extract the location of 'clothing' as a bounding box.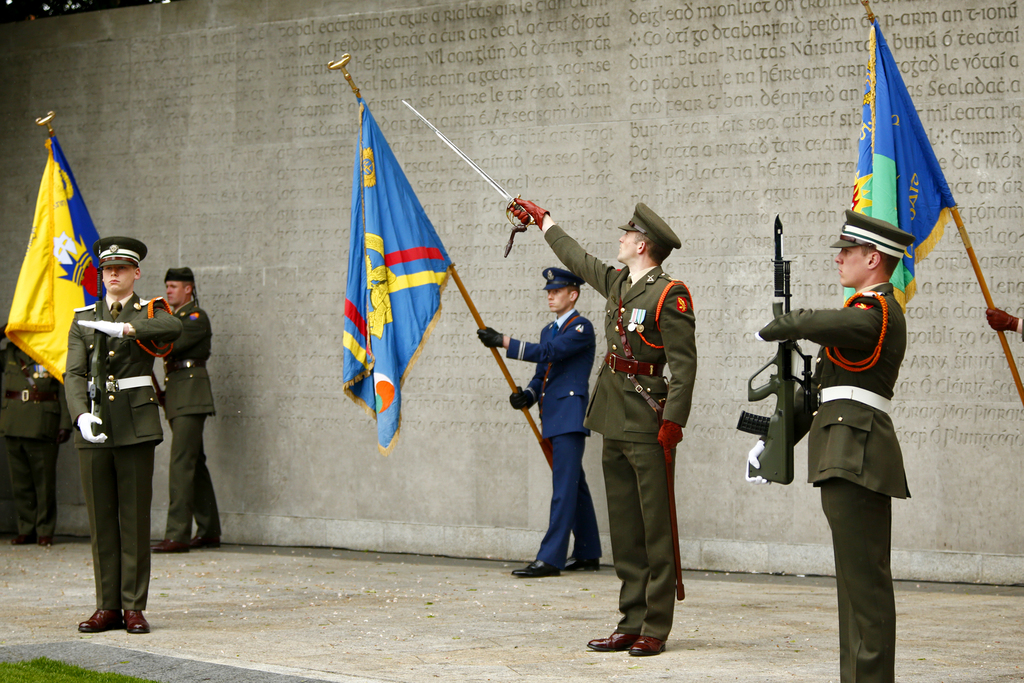
543 225 697 642.
